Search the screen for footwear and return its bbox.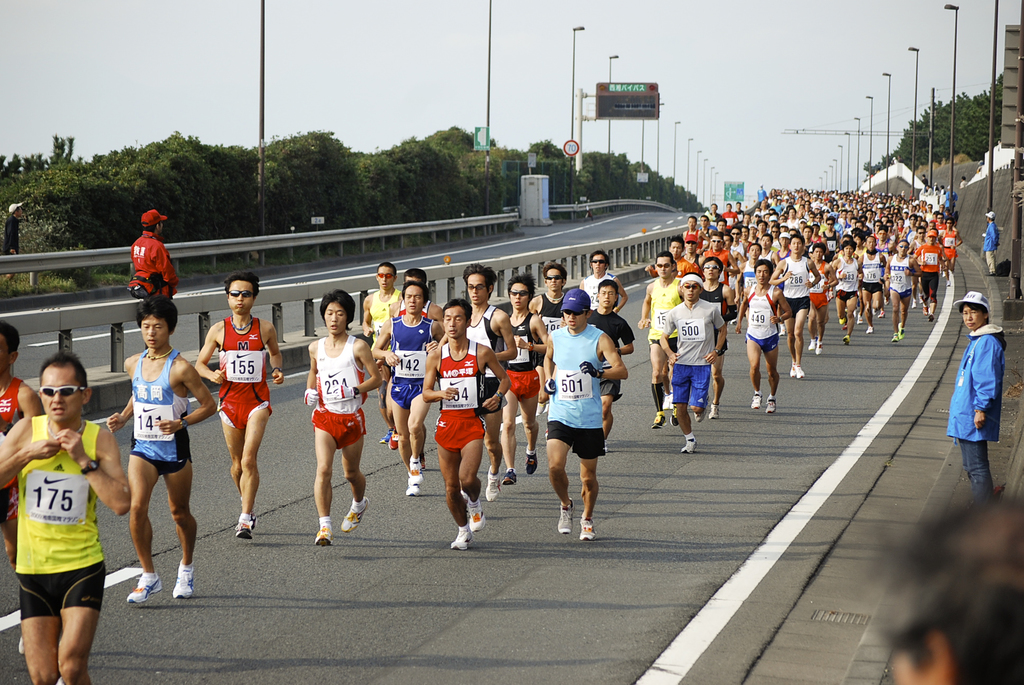
Found: <region>879, 308, 885, 318</region>.
